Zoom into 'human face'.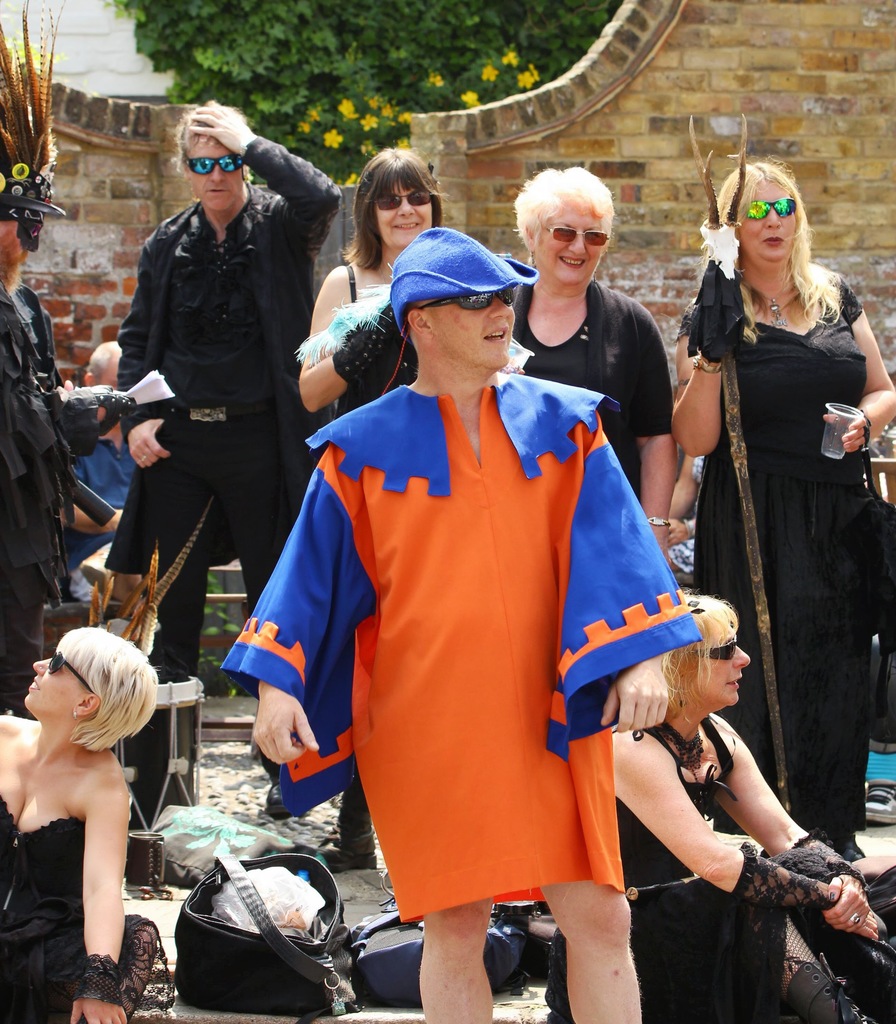
Zoom target: (left=371, top=179, right=437, bottom=251).
